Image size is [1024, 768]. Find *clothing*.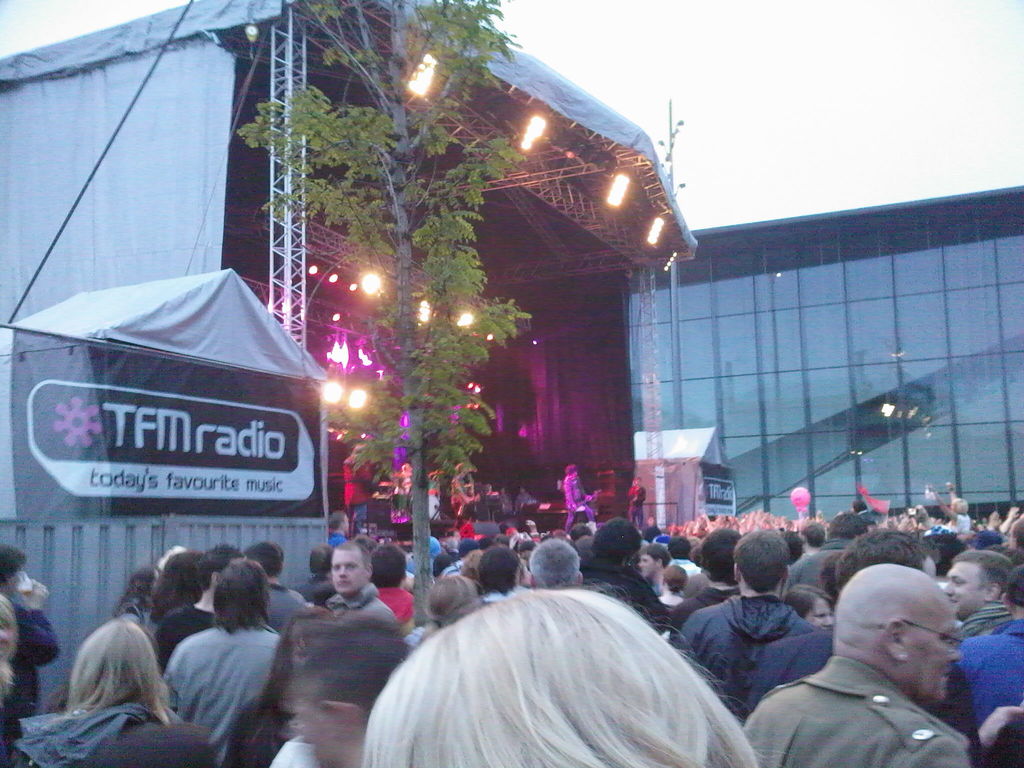
x1=168 y1=618 x2=287 y2=763.
